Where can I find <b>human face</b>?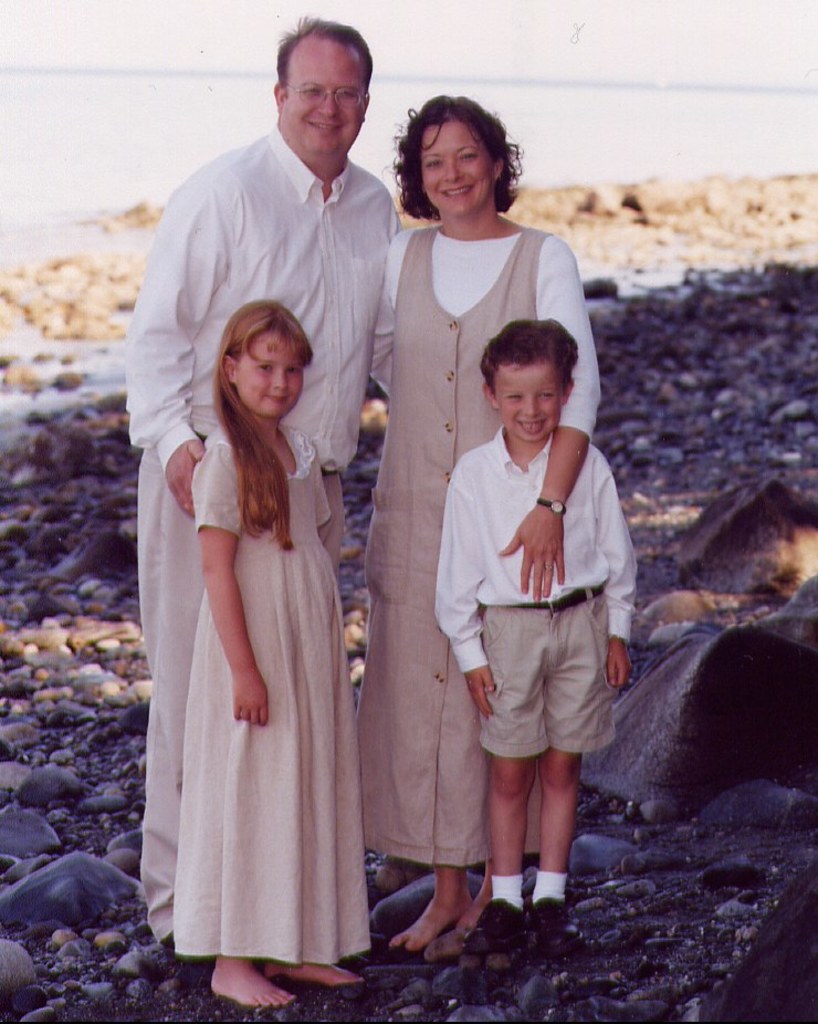
You can find it at <bbox>494, 364, 562, 446</bbox>.
